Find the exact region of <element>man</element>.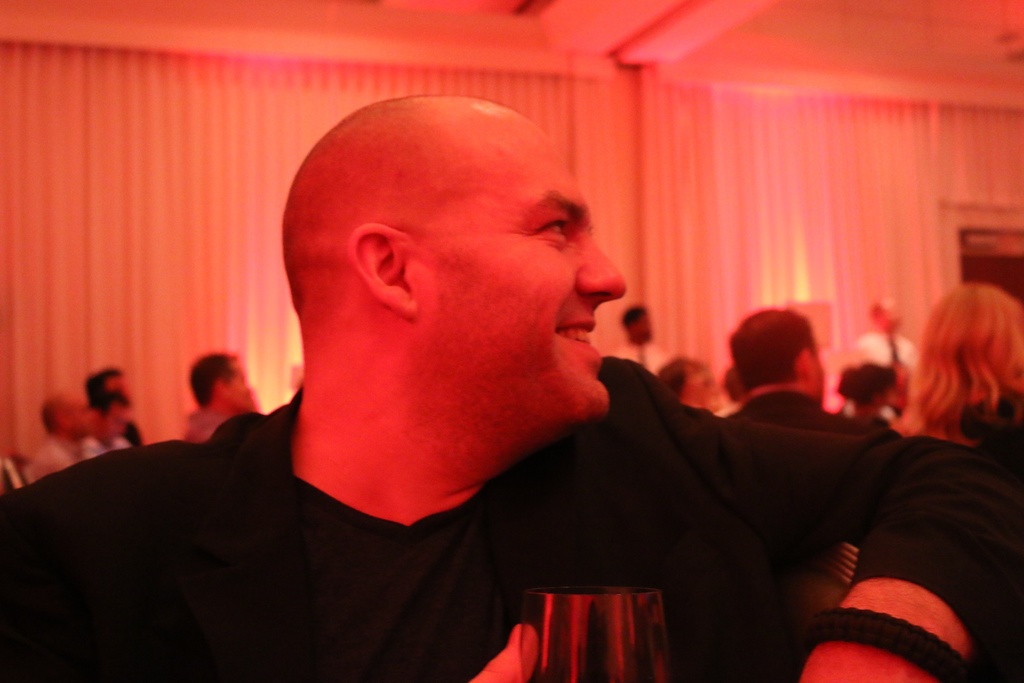
Exact region: crop(4, 92, 824, 682).
